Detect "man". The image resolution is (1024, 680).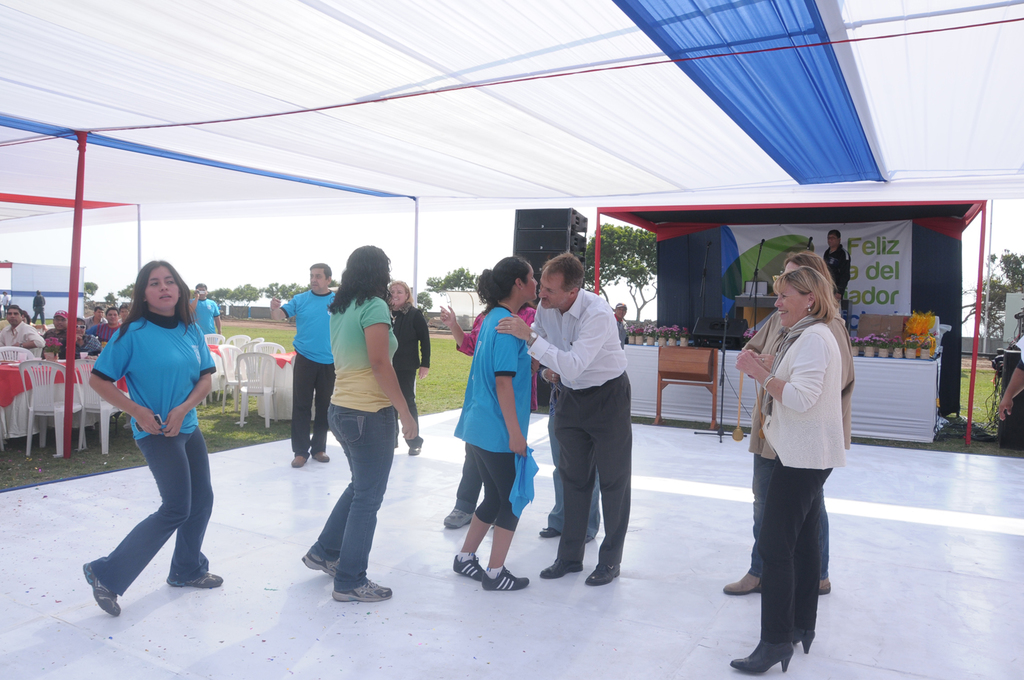
{"left": 0, "top": 303, "right": 44, "bottom": 349}.
